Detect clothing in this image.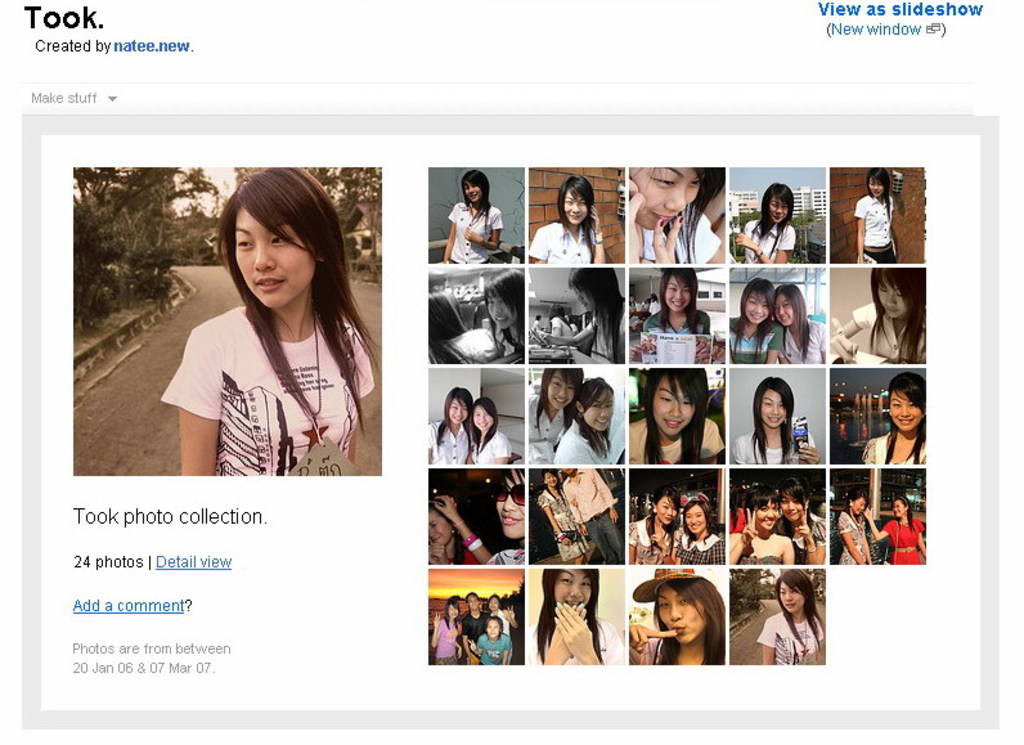
Detection: x1=470, y1=434, x2=509, y2=466.
